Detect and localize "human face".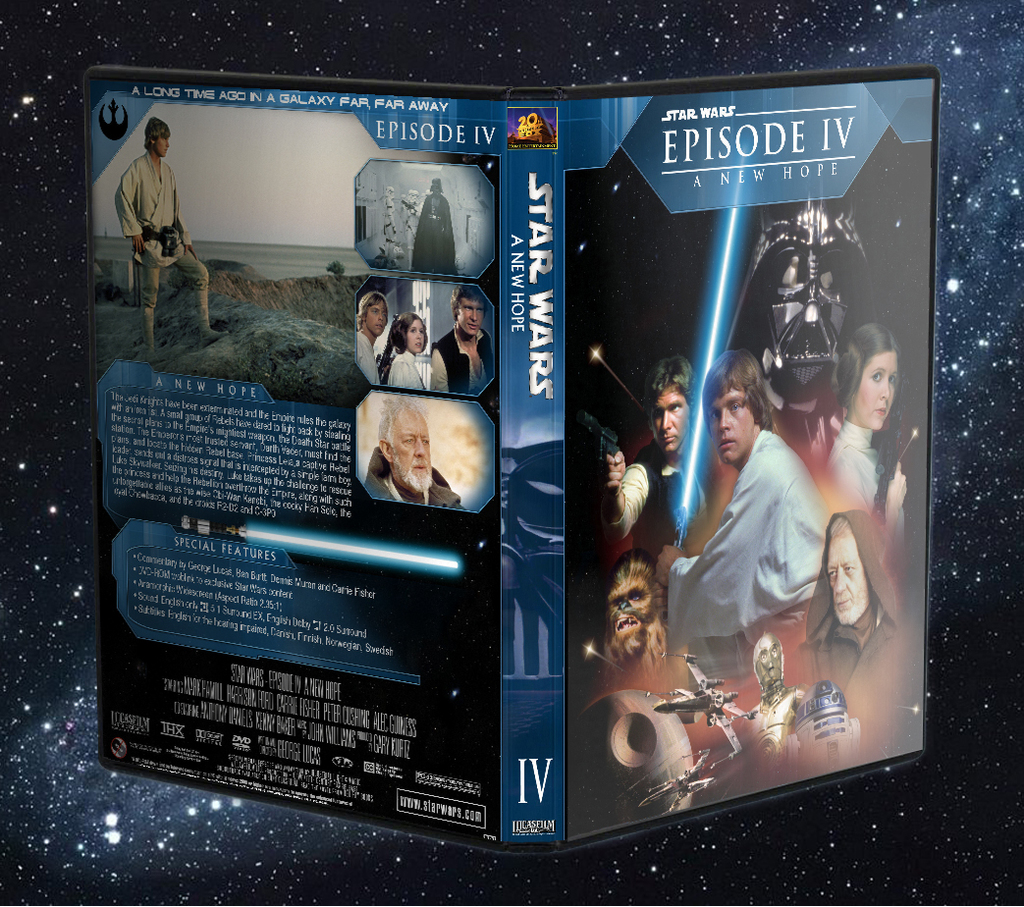
Localized at bbox=(821, 528, 873, 621).
